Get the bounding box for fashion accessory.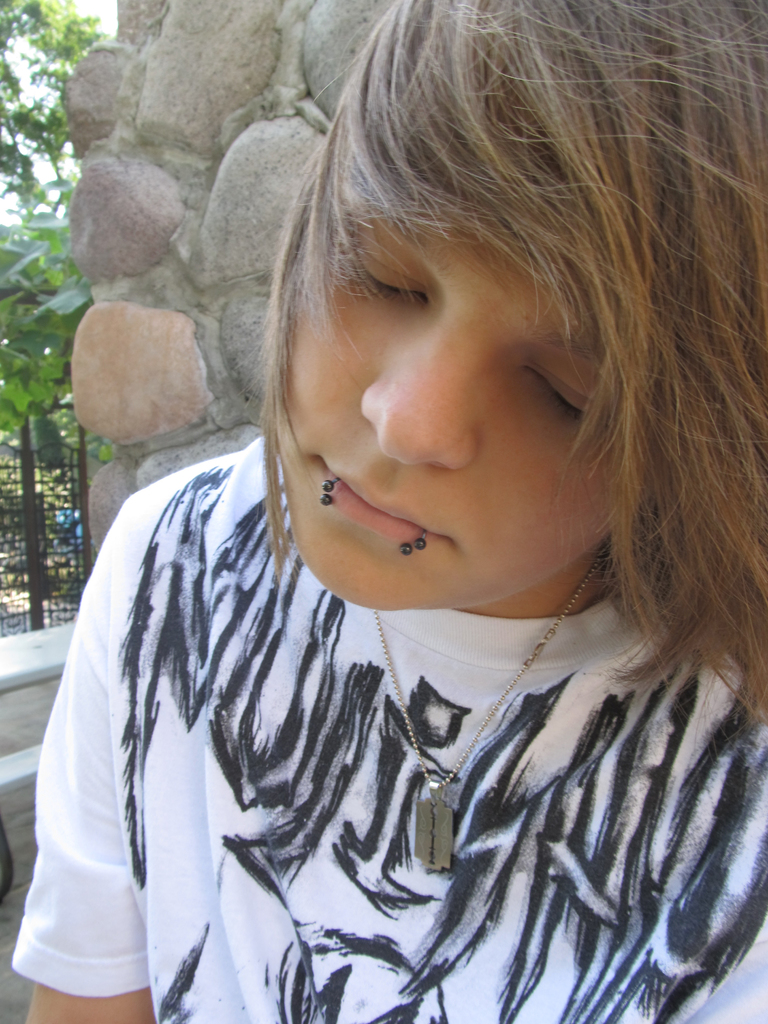
BBox(392, 526, 425, 559).
